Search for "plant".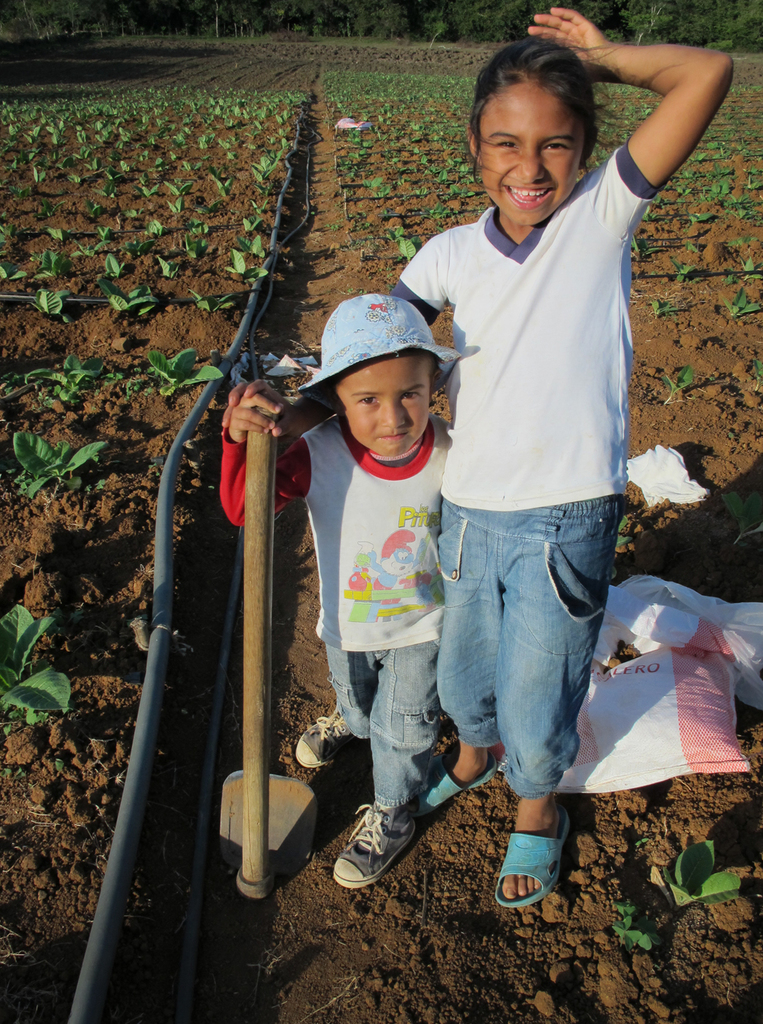
Found at region(732, 250, 753, 278).
